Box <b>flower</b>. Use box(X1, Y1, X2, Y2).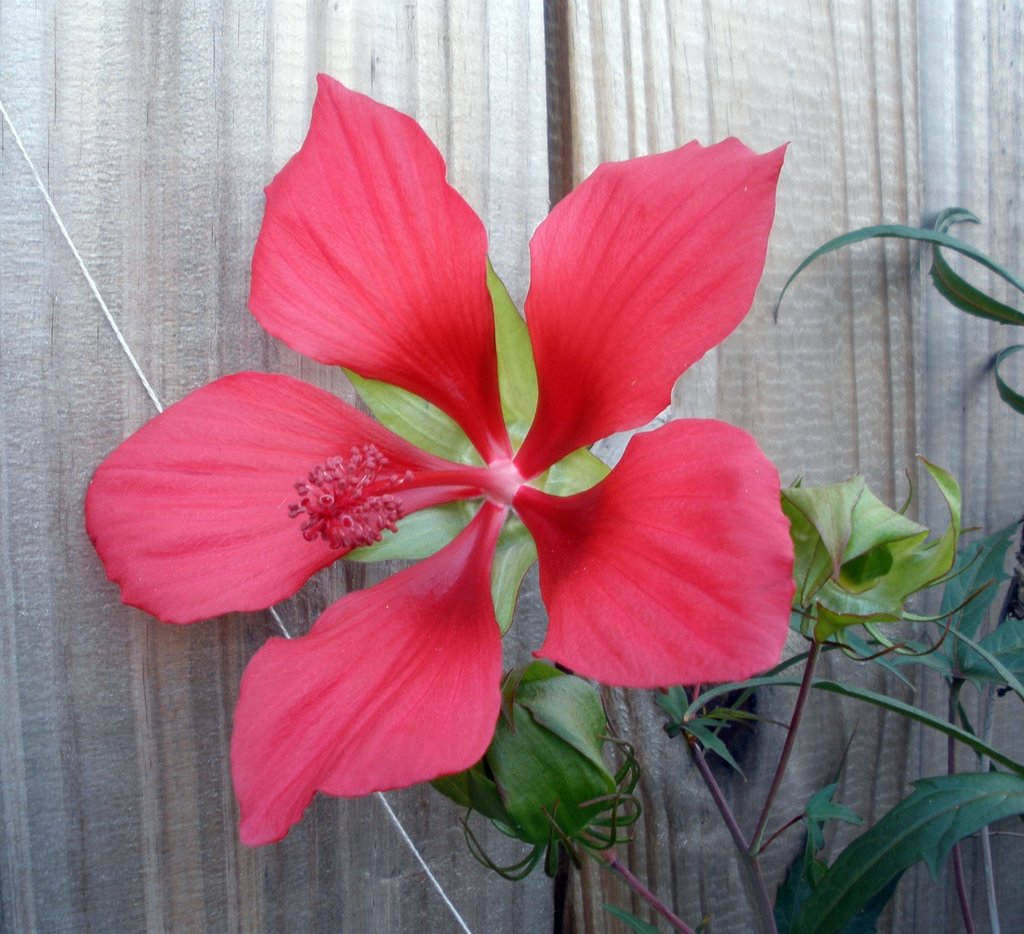
box(167, 120, 817, 774).
